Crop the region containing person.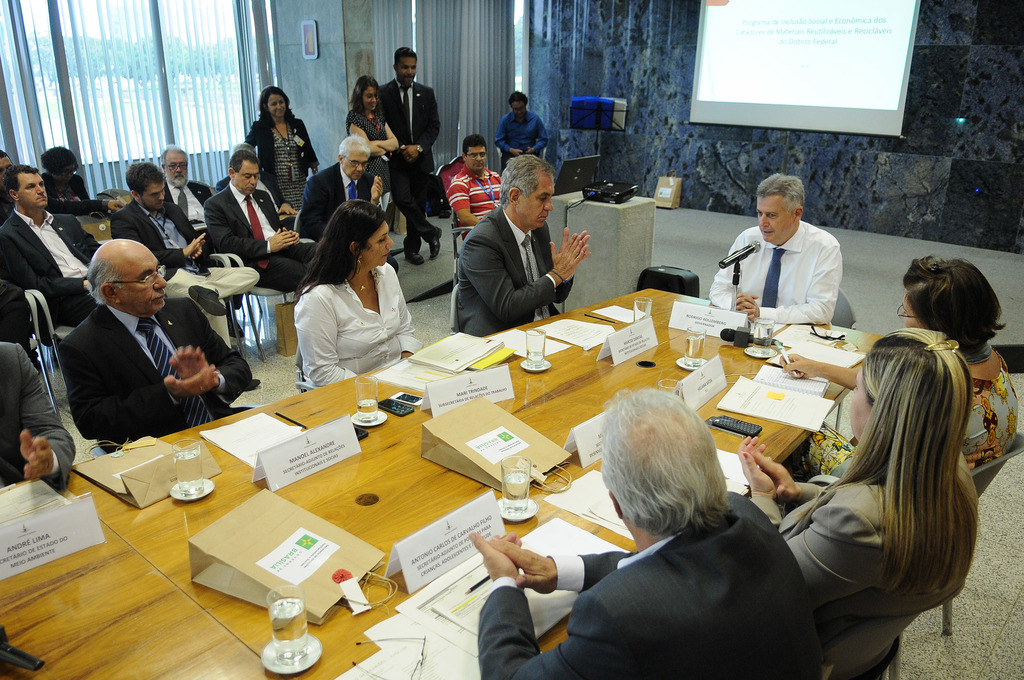
Crop region: BBox(0, 164, 106, 337).
